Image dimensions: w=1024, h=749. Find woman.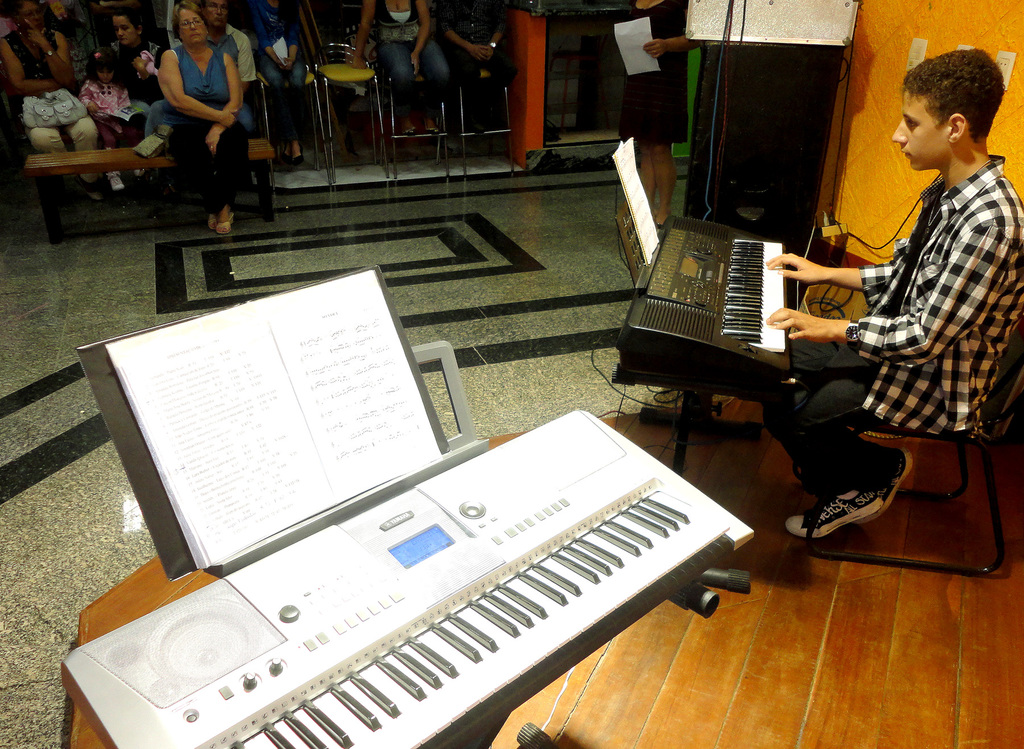
l=348, t=0, r=450, b=140.
